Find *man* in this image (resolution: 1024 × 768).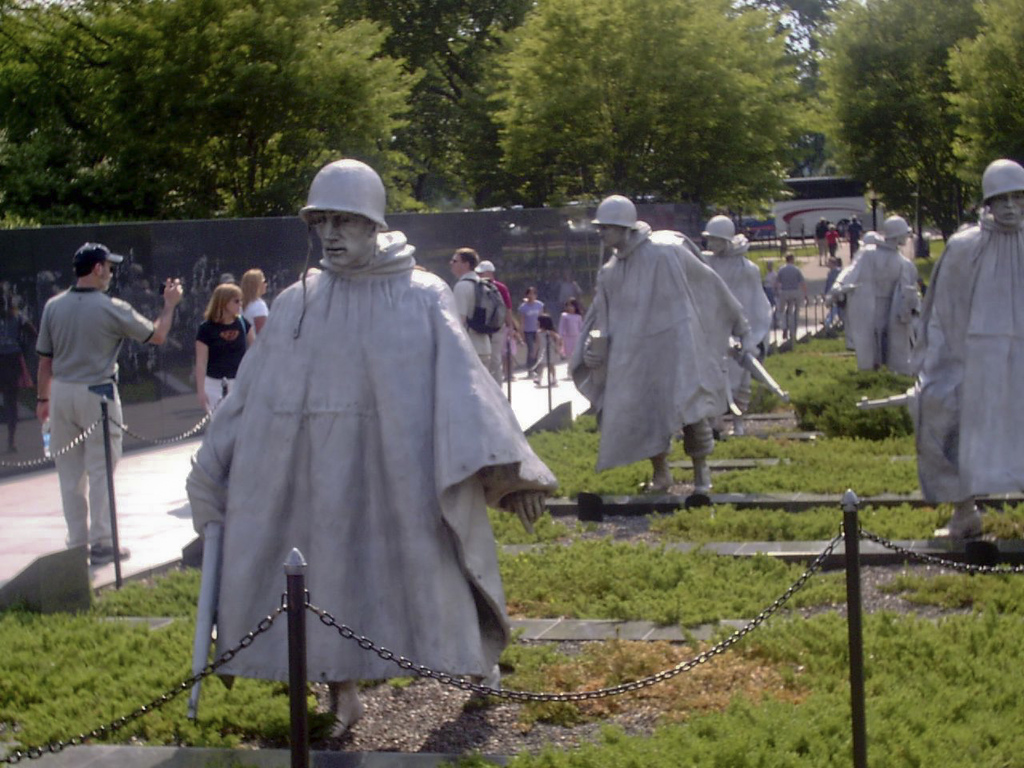
x1=838, y1=215, x2=922, y2=371.
